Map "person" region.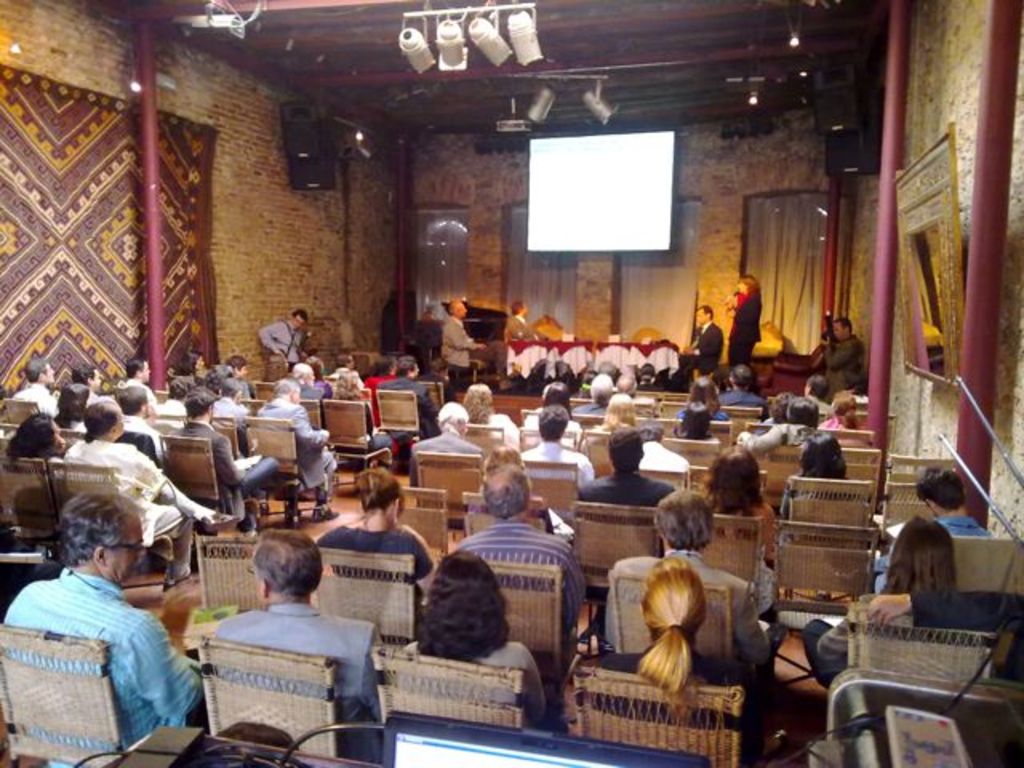
Mapped to detection(408, 400, 496, 461).
